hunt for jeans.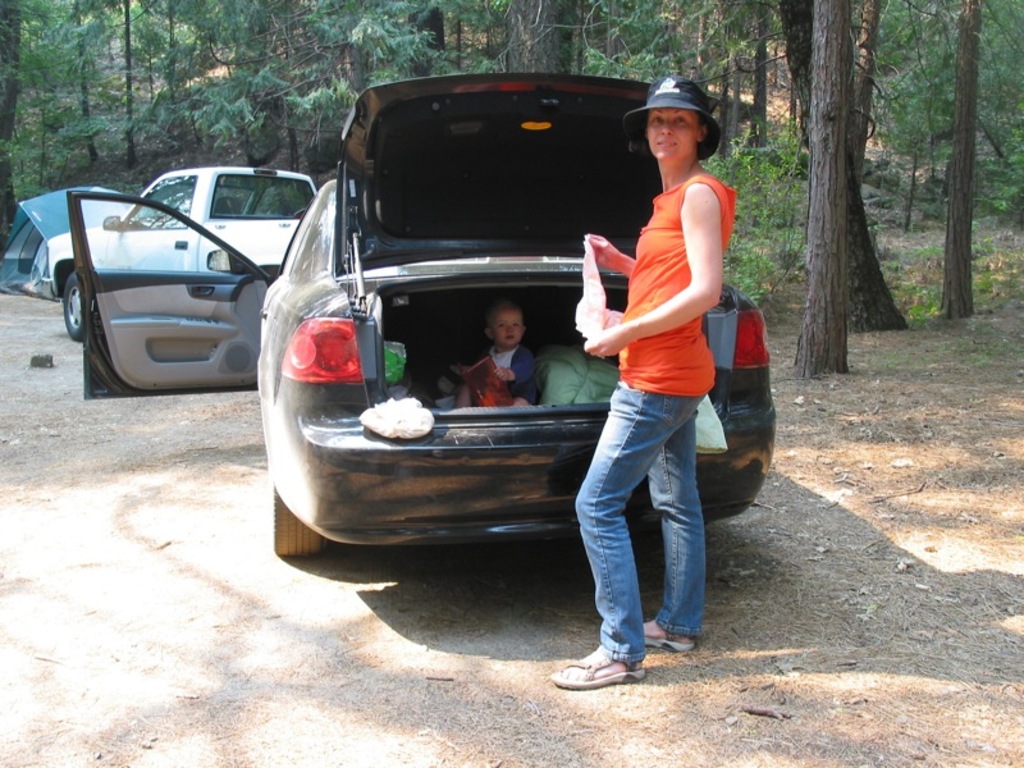
Hunted down at box(573, 381, 710, 664).
